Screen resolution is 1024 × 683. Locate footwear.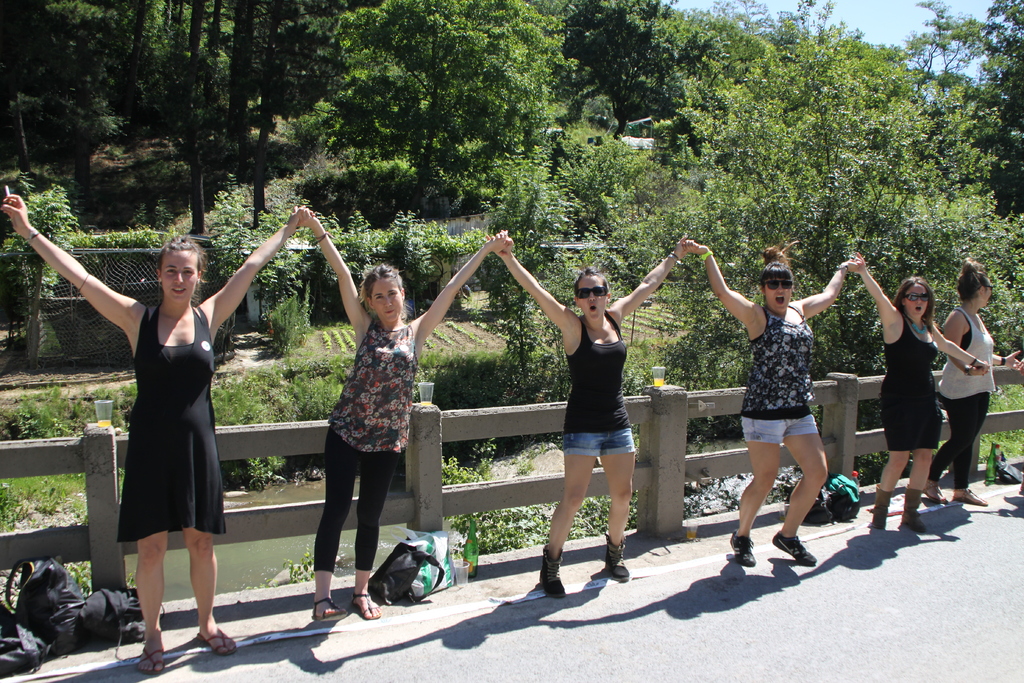
{"left": 952, "top": 484, "right": 986, "bottom": 506}.
